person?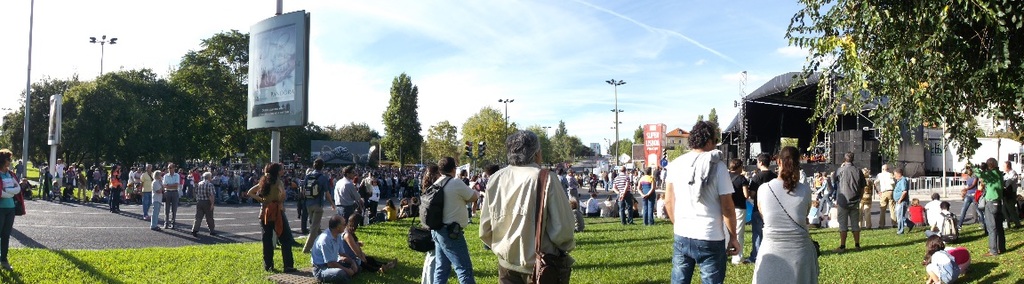
750 137 818 283
